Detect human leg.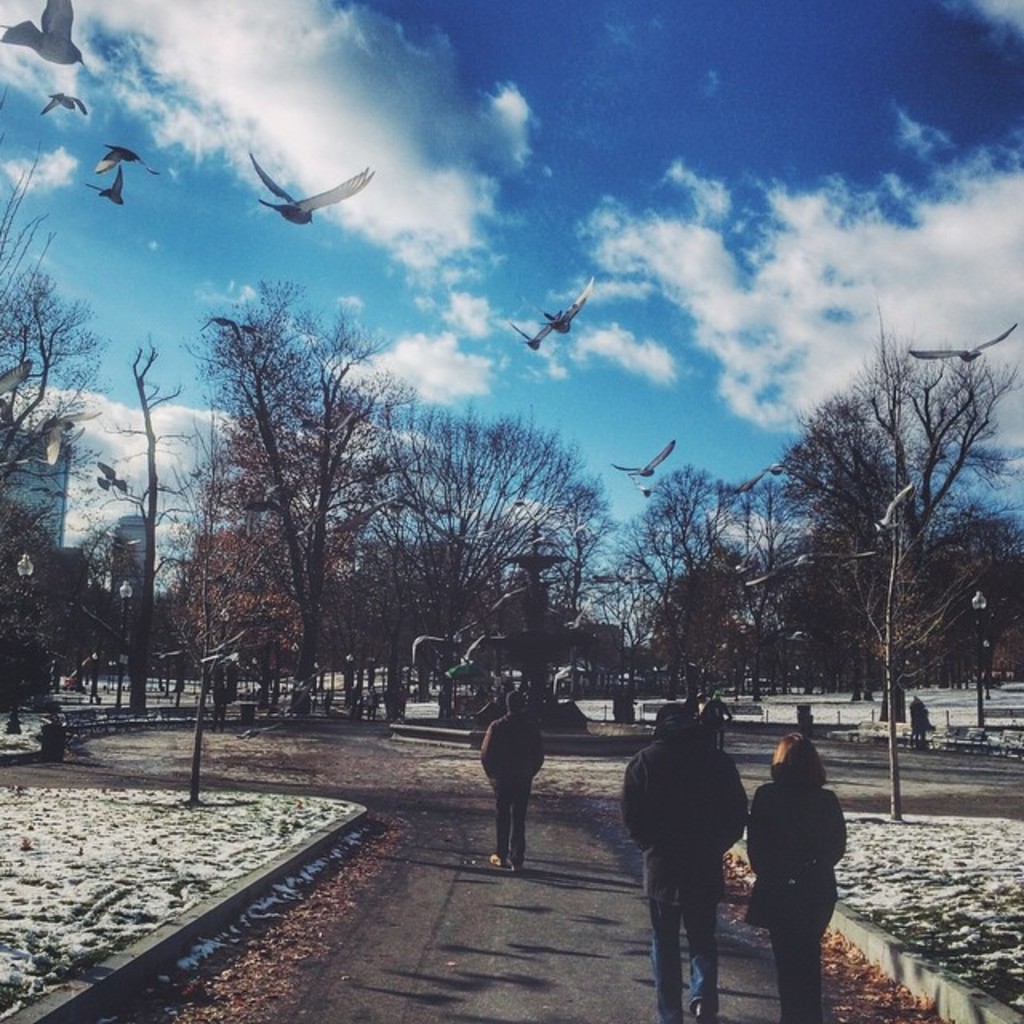
Detected at select_region(650, 845, 733, 1014).
